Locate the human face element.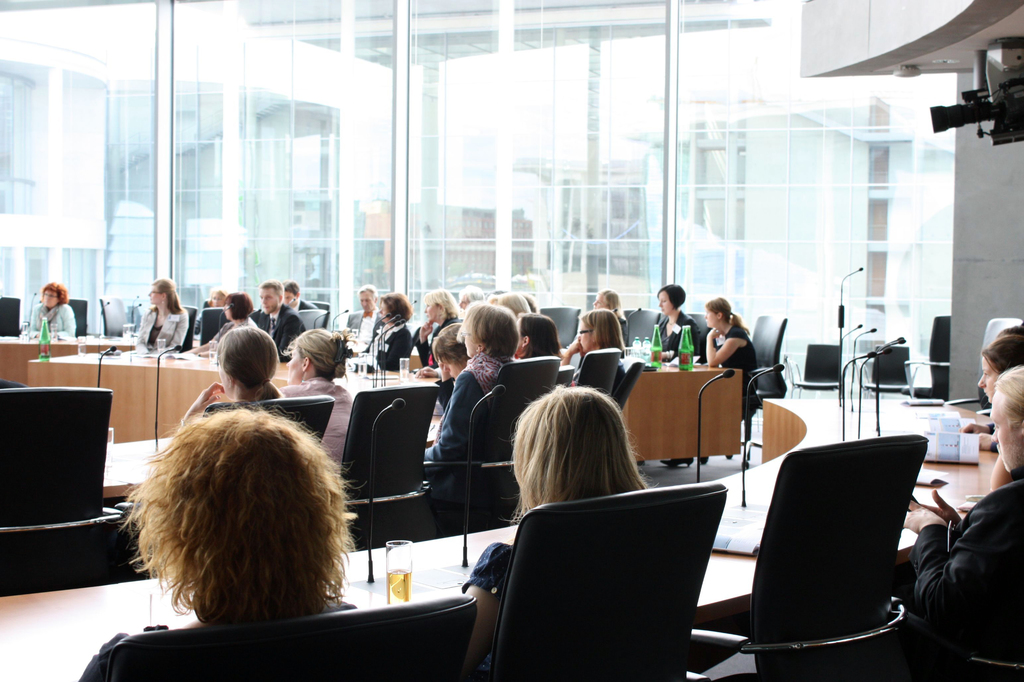
Element bbox: Rect(423, 298, 441, 321).
